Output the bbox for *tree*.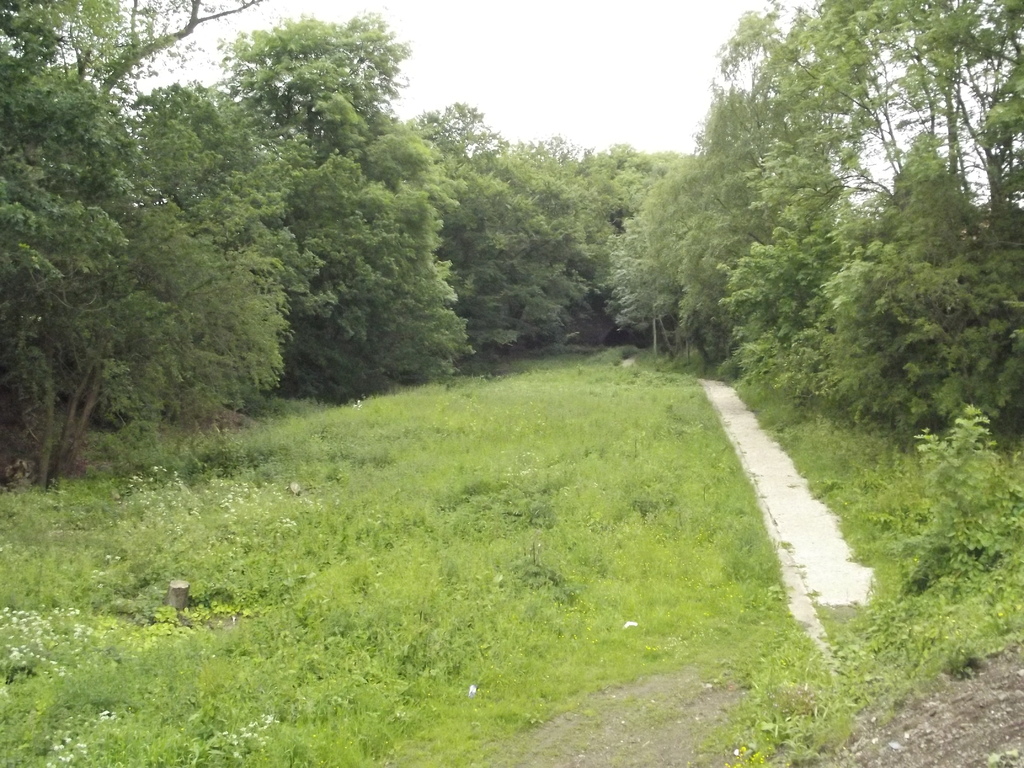
[left=548, top=136, right=708, bottom=345].
